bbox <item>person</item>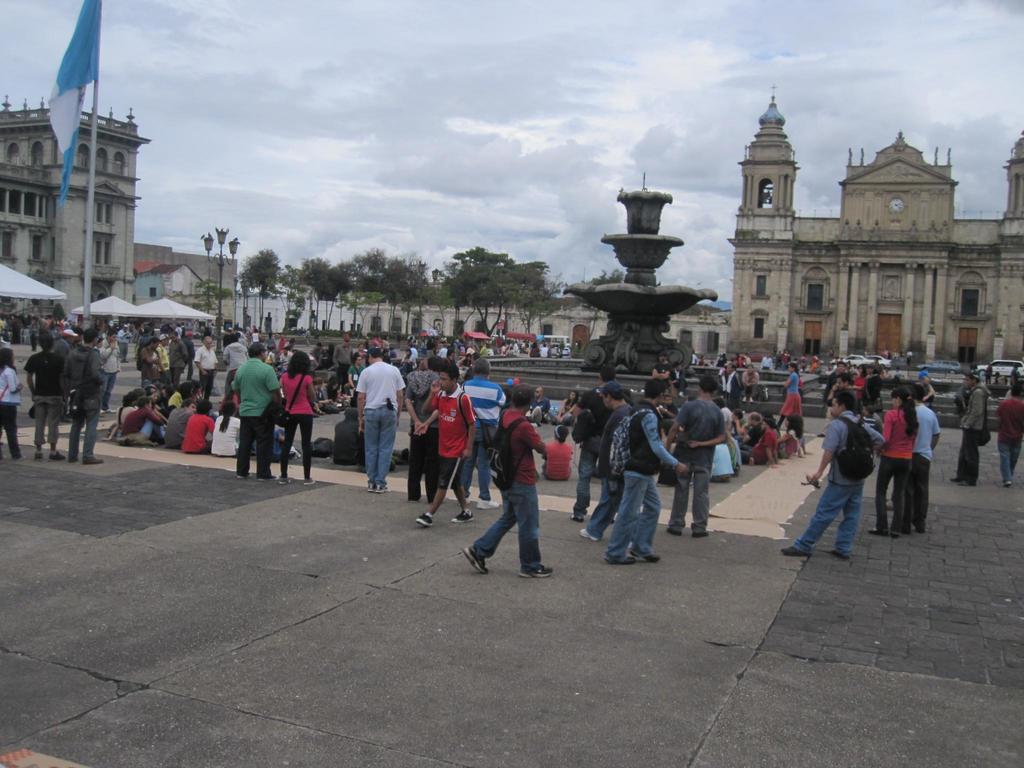
bbox=(777, 383, 886, 556)
